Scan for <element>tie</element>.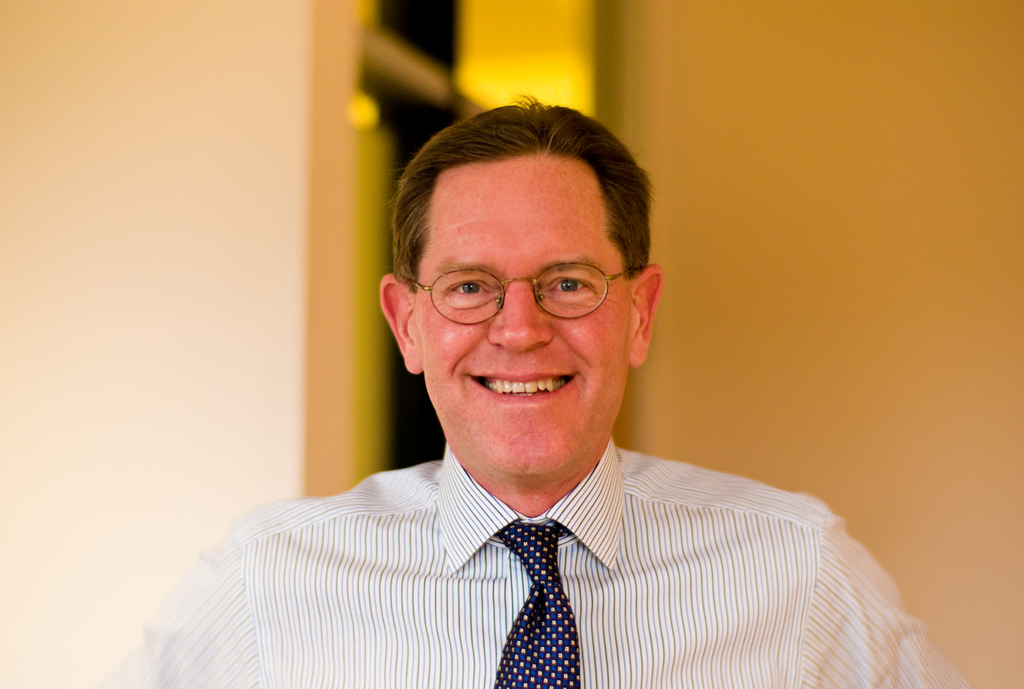
Scan result: bbox(490, 526, 580, 688).
